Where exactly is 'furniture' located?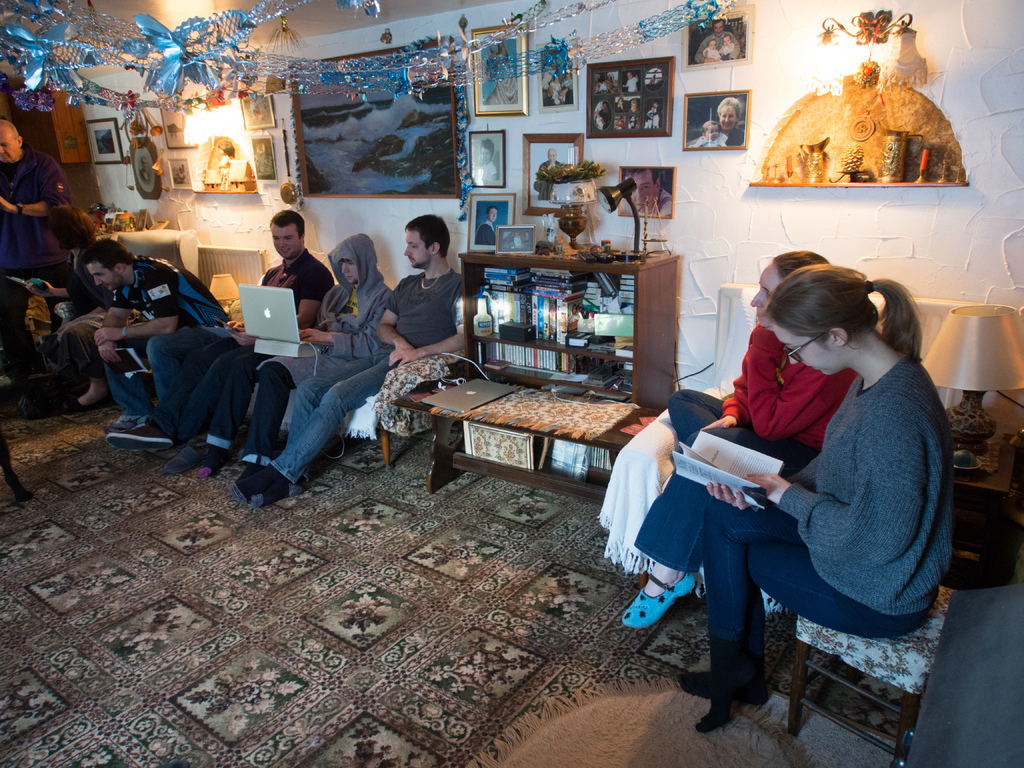
Its bounding box is BBox(244, 341, 467, 465).
